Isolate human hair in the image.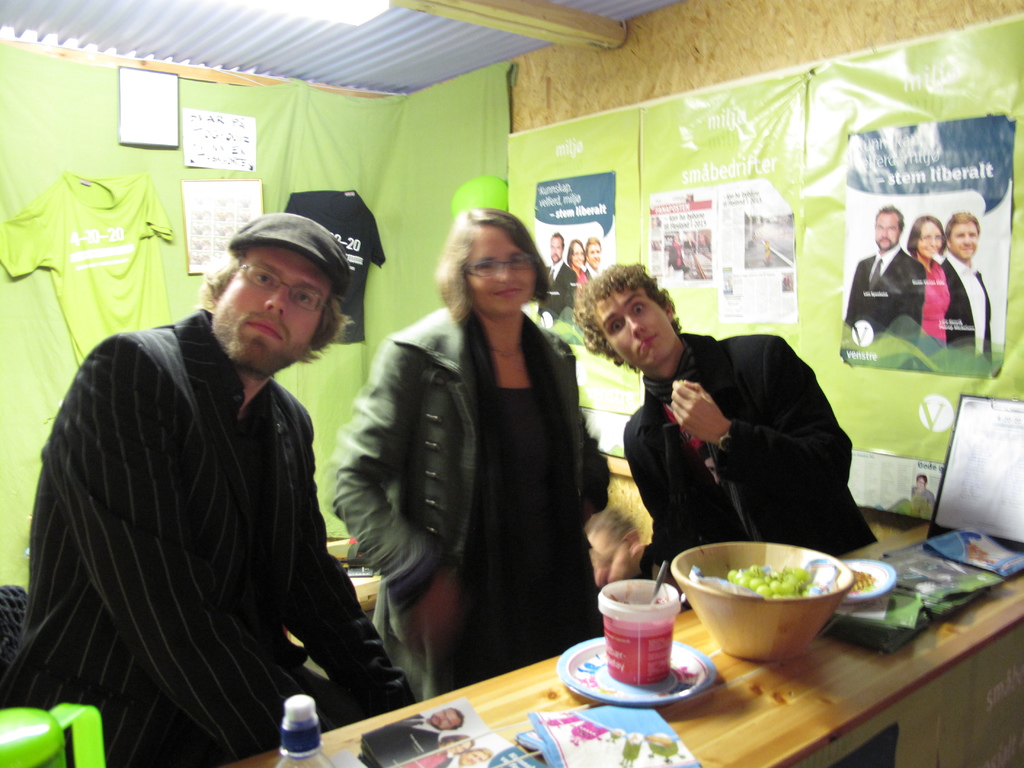
Isolated region: 583/234/600/248.
